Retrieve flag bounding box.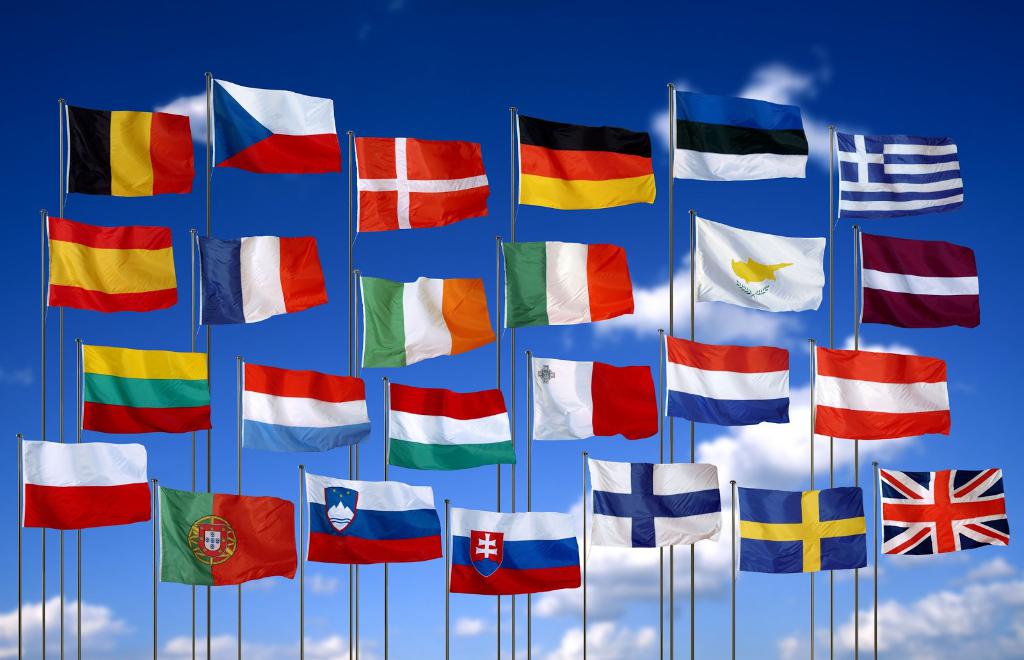
Bounding box: x1=813 y1=347 x2=953 y2=440.
